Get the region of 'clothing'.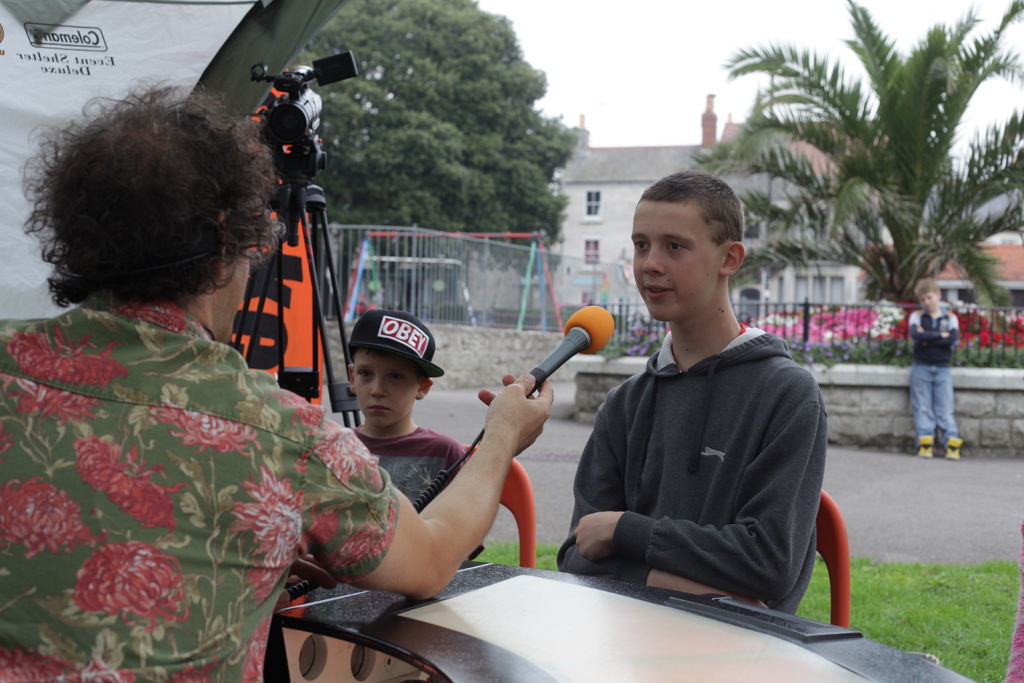
[x1=570, y1=270, x2=845, y2=633].
